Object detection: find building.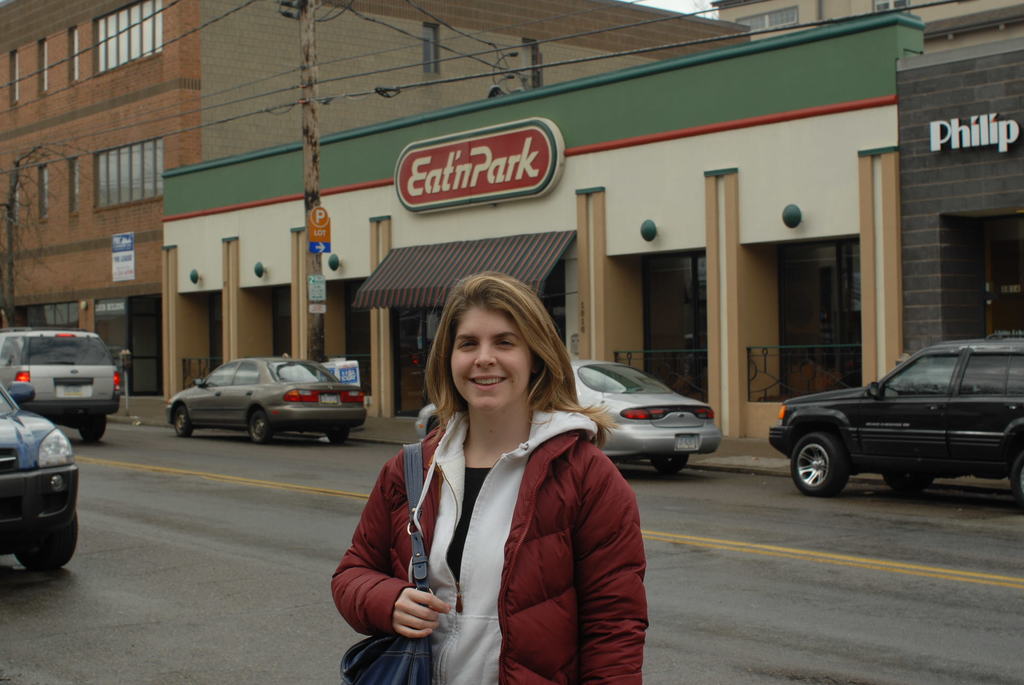
rect(708, 0, 1023, 54).
